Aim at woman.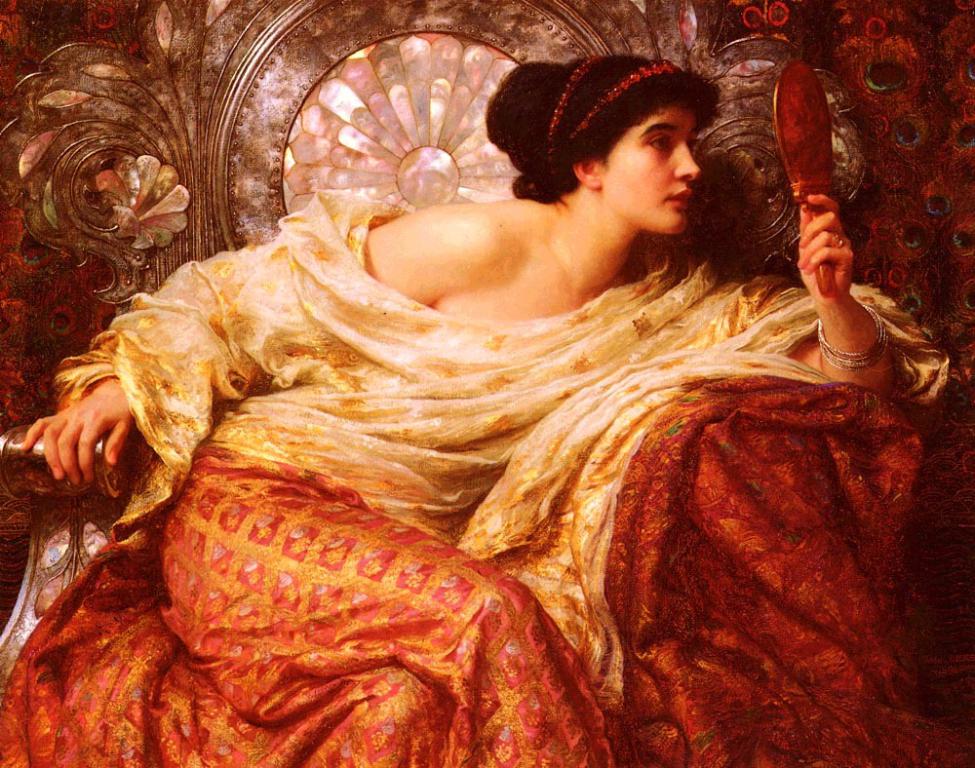
Aimed at [left=65, top=19, right=916, bottom=730].
